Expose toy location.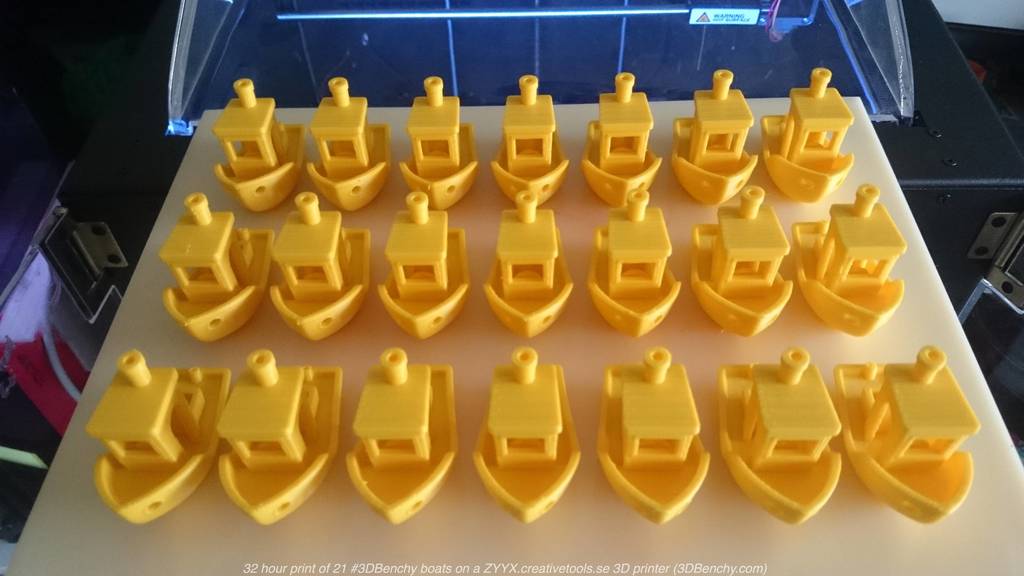
Exposed at 484 192 573 339.
